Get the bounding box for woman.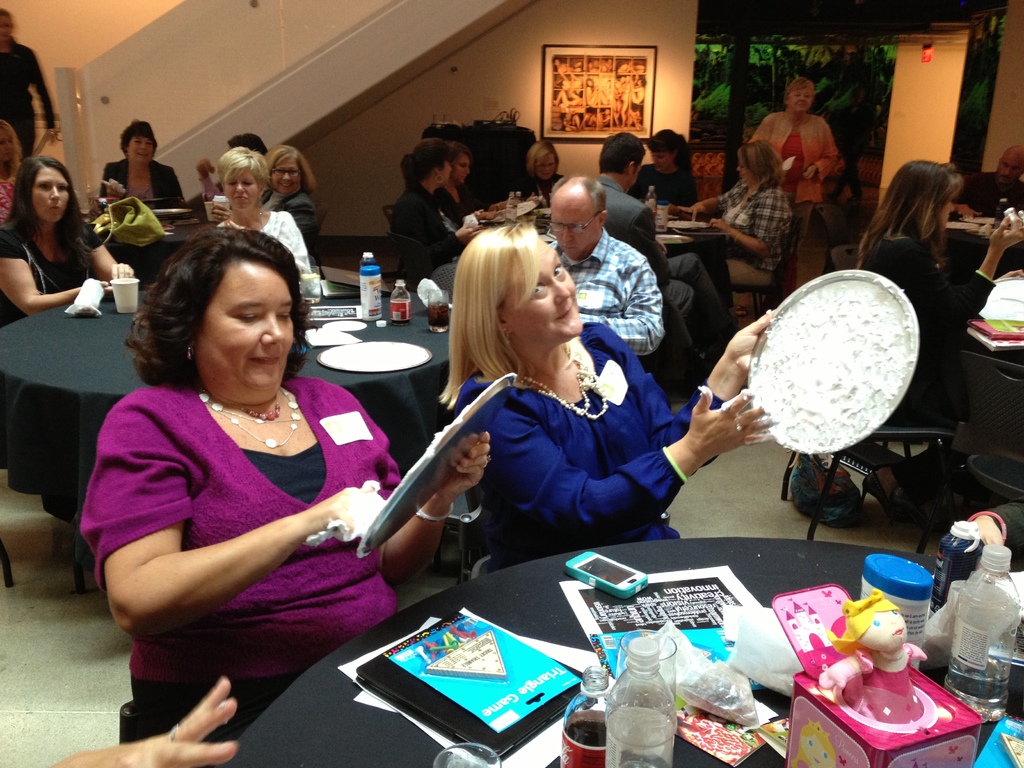
[left=73, top=221, right=504, bottom=762].
